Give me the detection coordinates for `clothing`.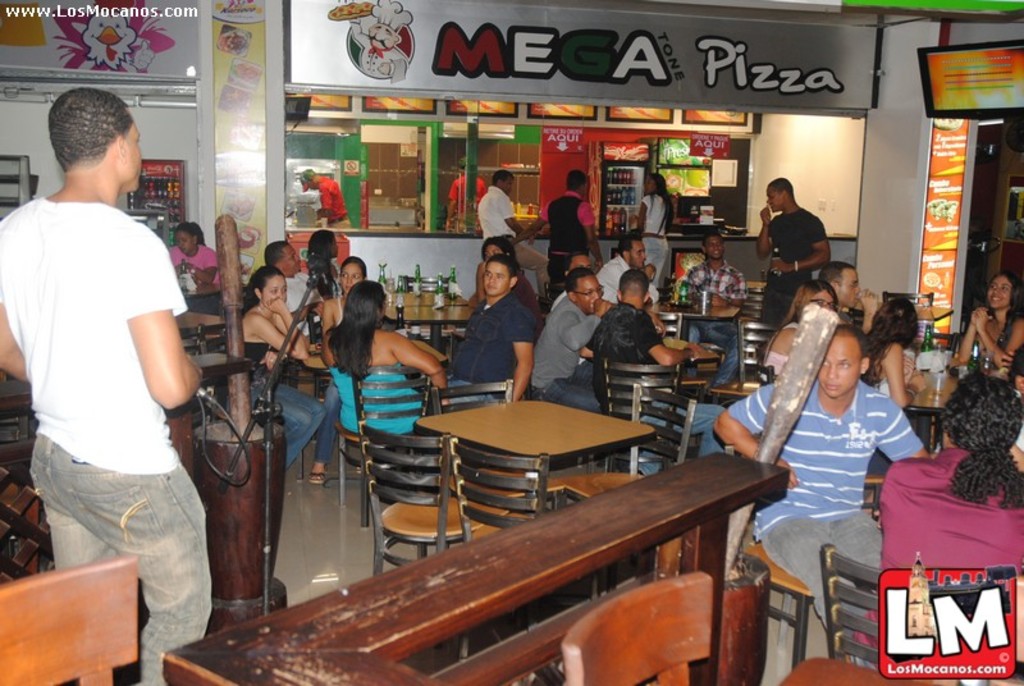
pyautogui.locateOnScreen(324, 179, 347, 228).
